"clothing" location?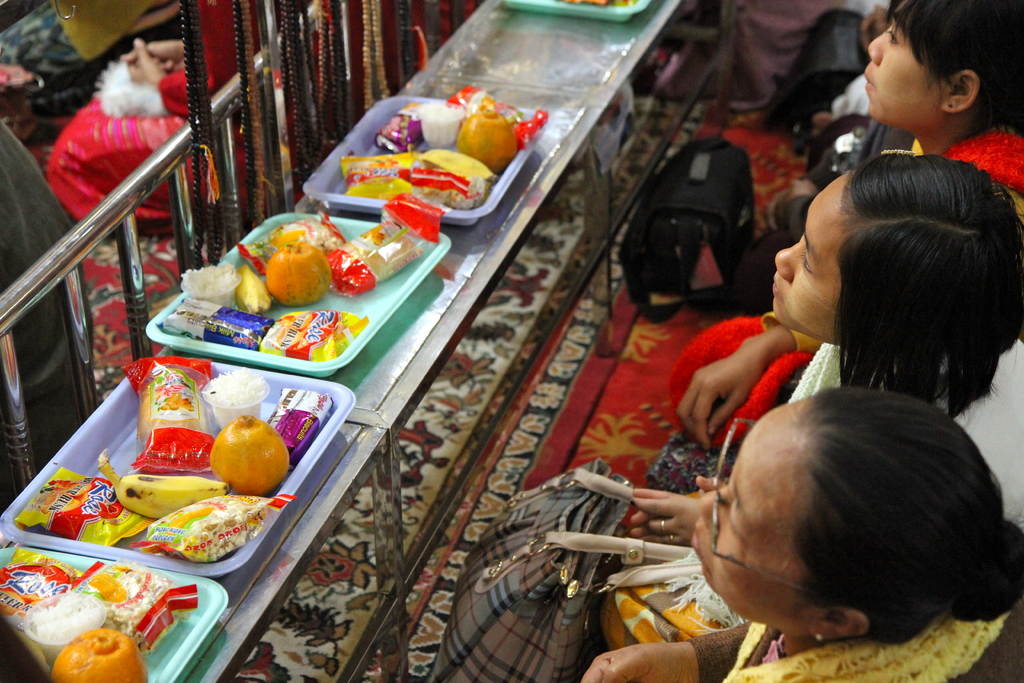
(655, 0, 897, 111)
